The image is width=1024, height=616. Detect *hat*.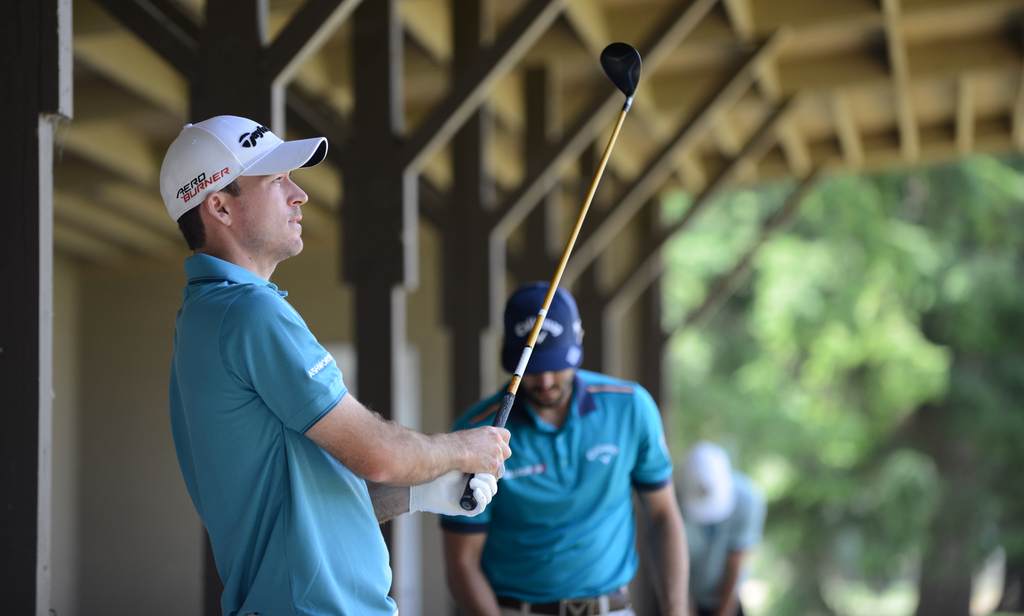
Detection: 500 282 582 376.
